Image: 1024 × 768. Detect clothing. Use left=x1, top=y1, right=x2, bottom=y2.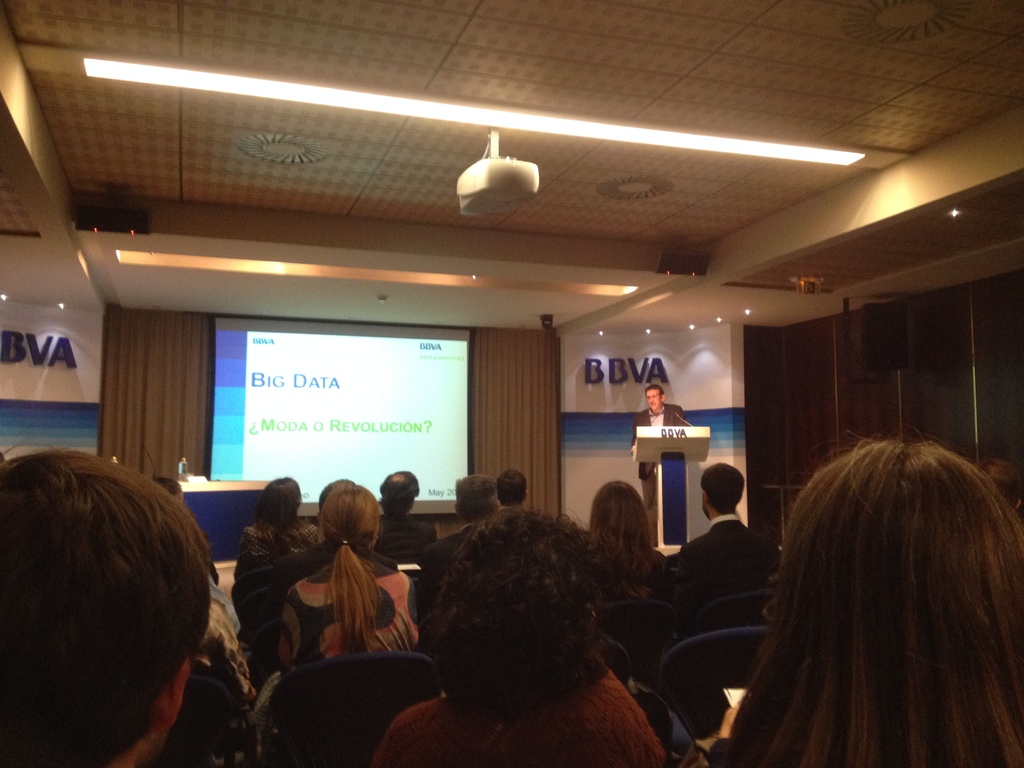
left=634, top=399, right=689, bottom=538.
